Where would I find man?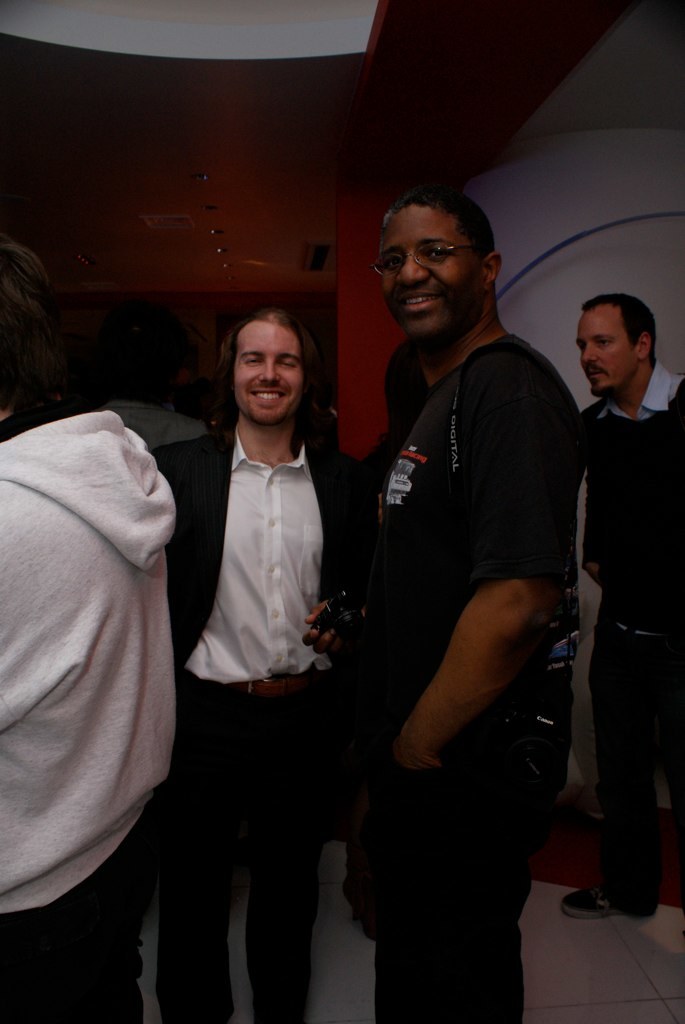
At region(568, 277, 684, 908).
